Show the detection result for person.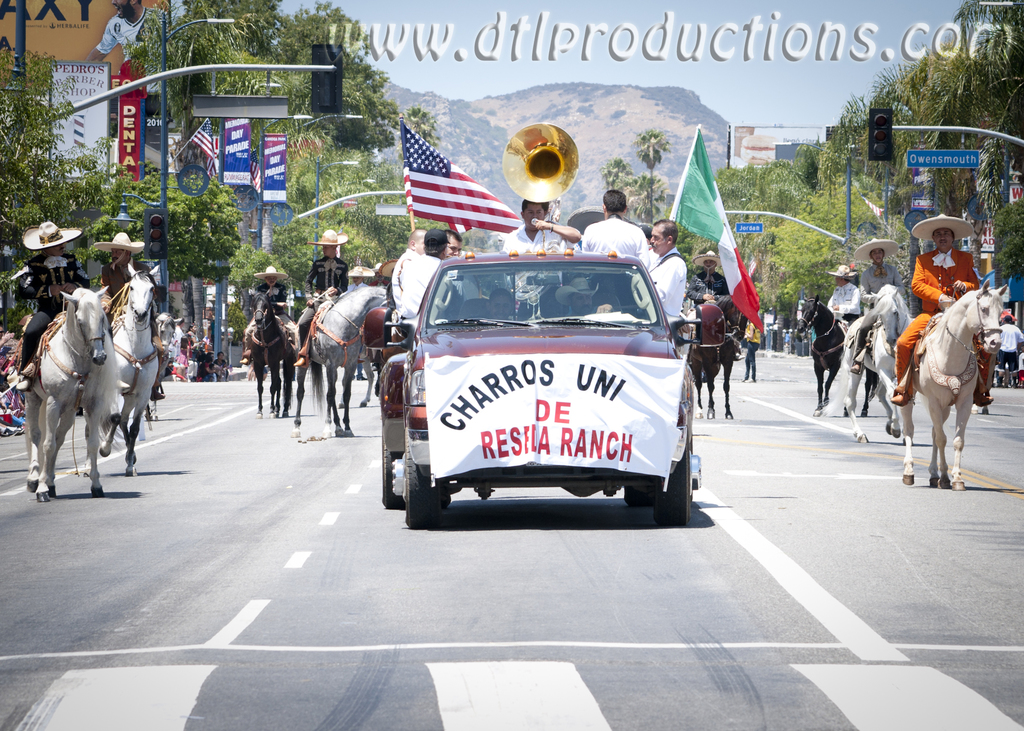
86/0/163/90.
